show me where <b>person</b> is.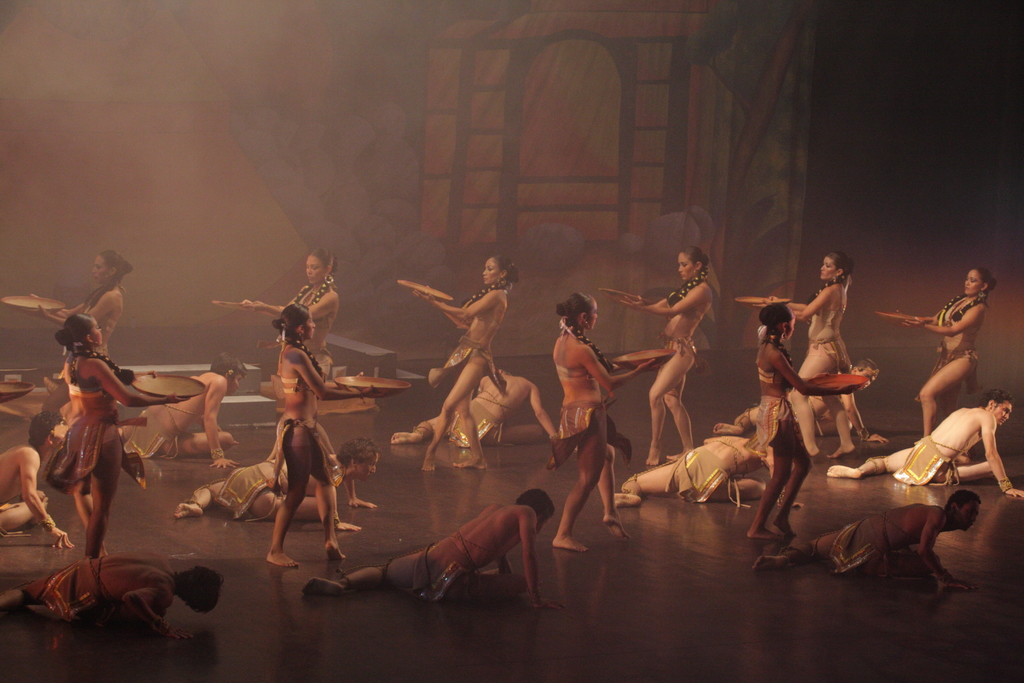
<b>person</b> is at [x1=409, y1=251, x2=520, y2=469].
